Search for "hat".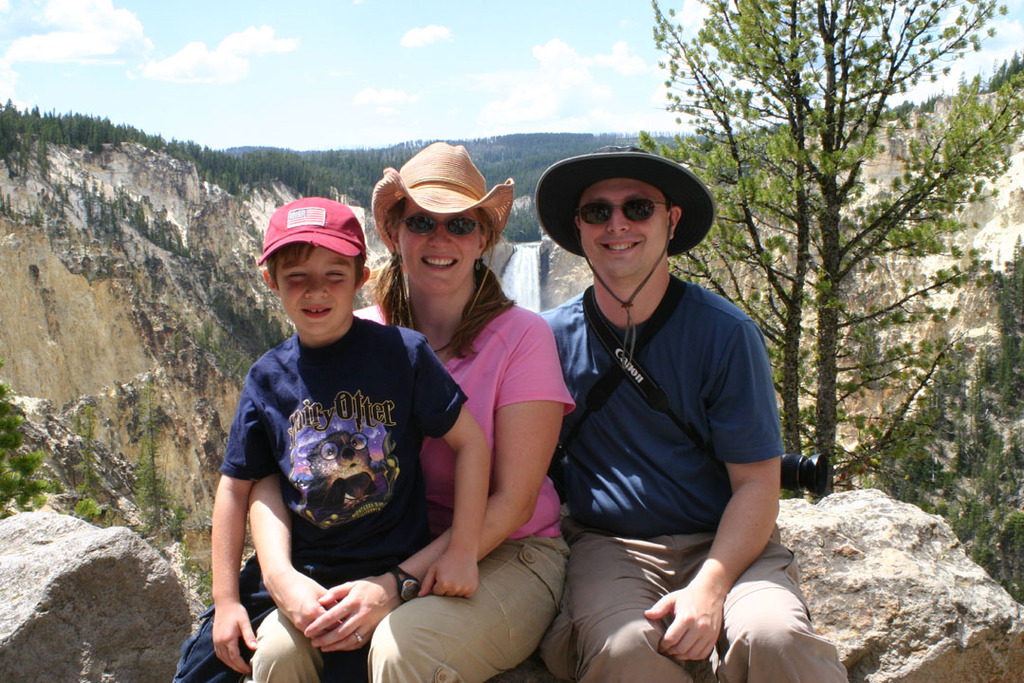
Found at 534, 146, 715, 367.
